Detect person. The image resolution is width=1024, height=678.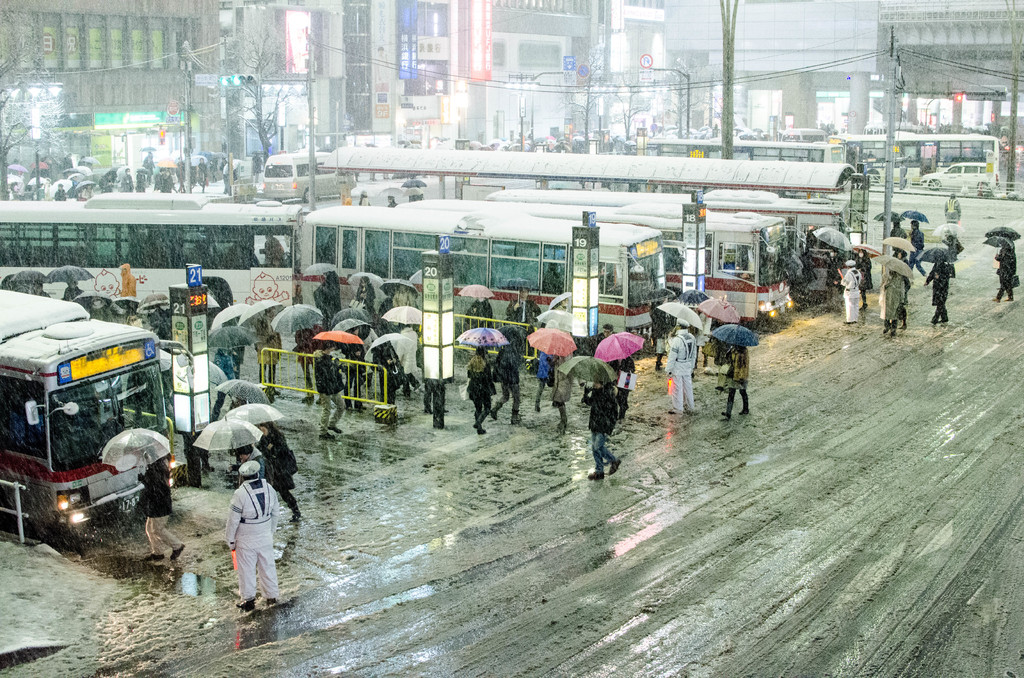
box(580, 378, 625, 482).
